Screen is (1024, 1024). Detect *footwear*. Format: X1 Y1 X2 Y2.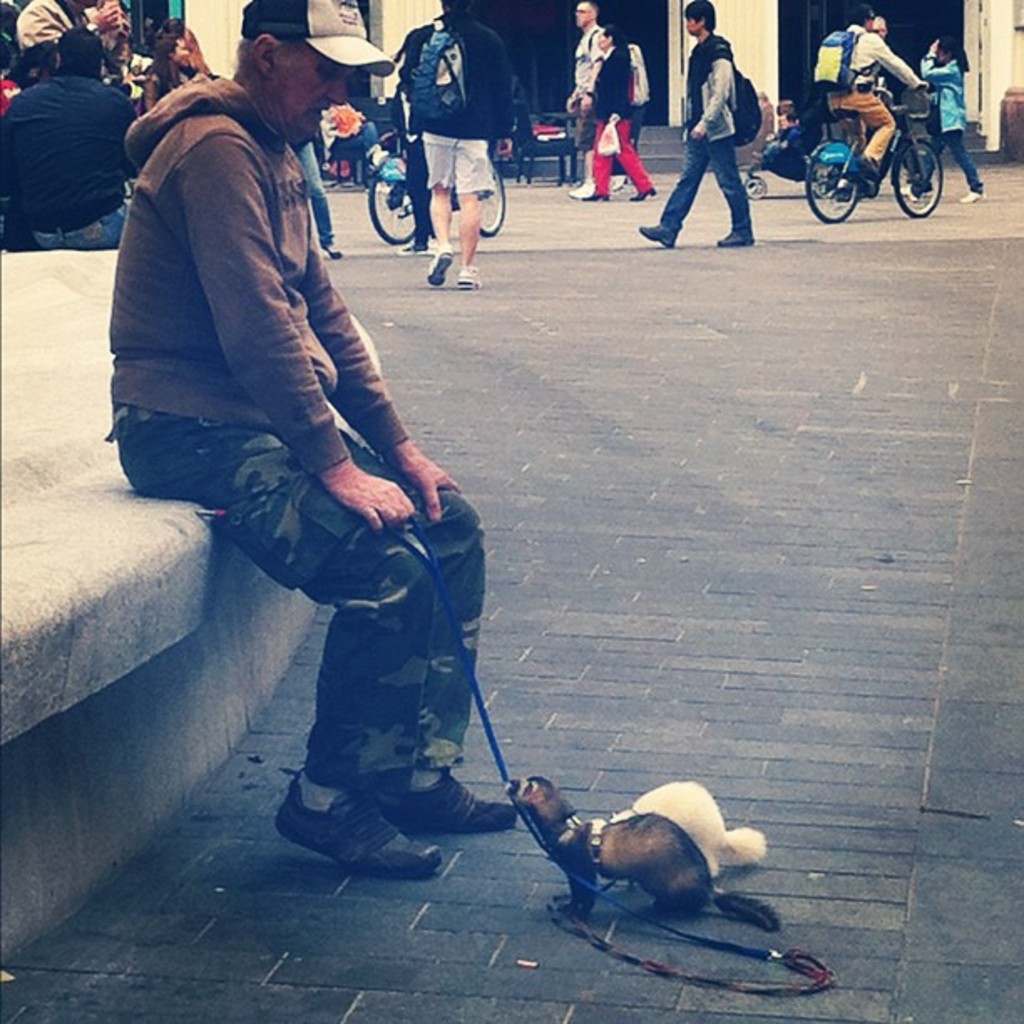
639 228 674 244.
